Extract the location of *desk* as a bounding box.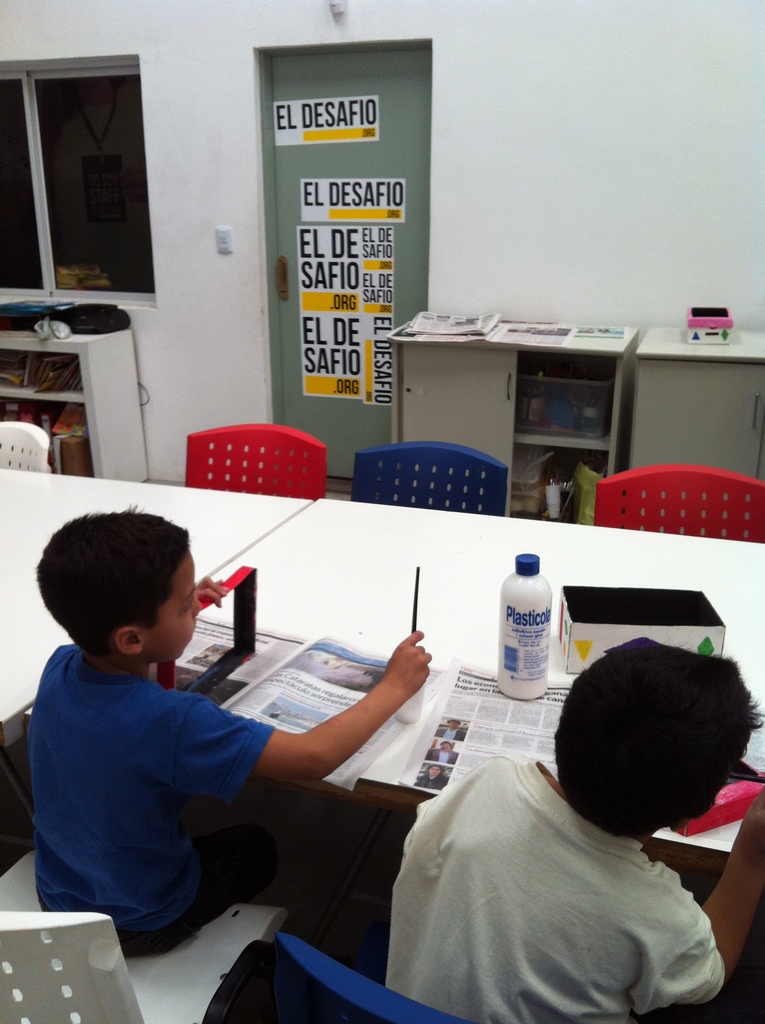
{"left": 383, "top": 307, "right": 764, "bottom": 522}.
